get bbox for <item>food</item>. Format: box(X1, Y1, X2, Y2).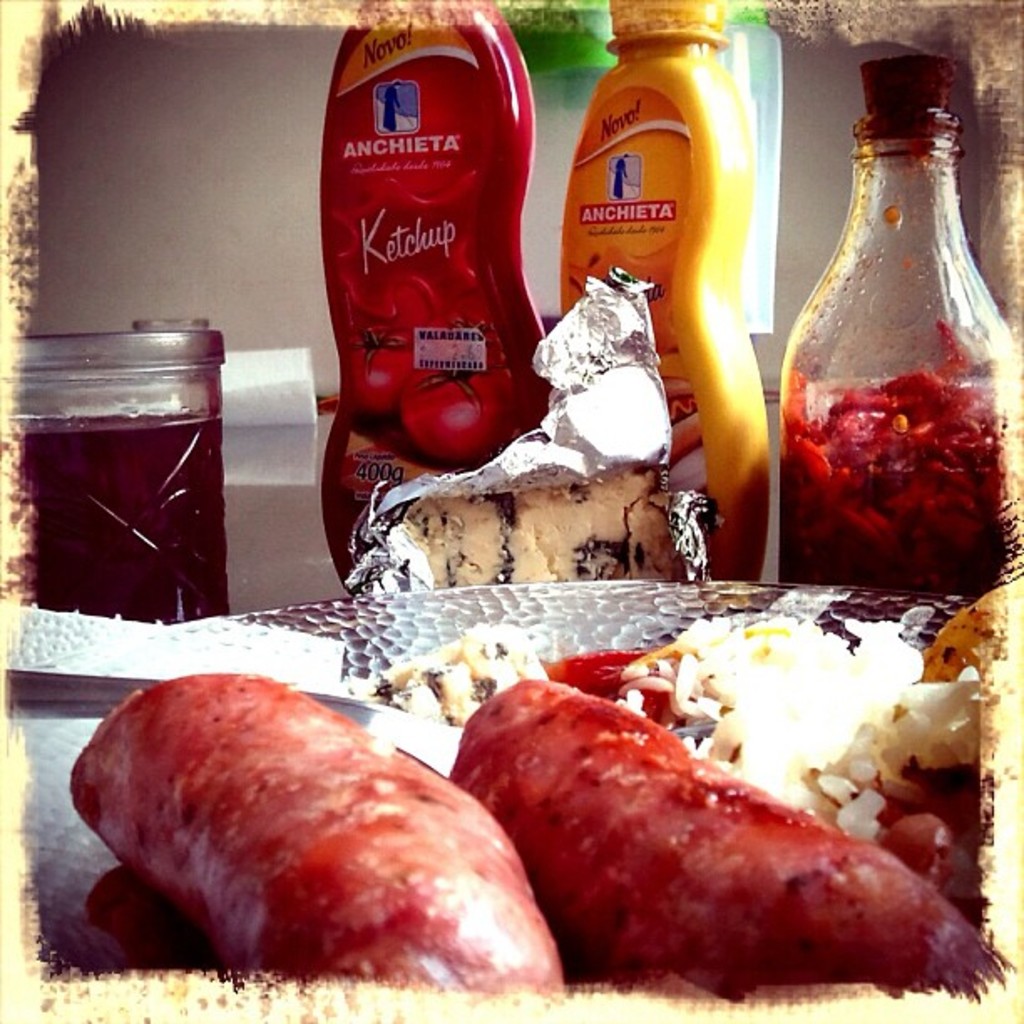
box(393, 622, 996, 1002).
